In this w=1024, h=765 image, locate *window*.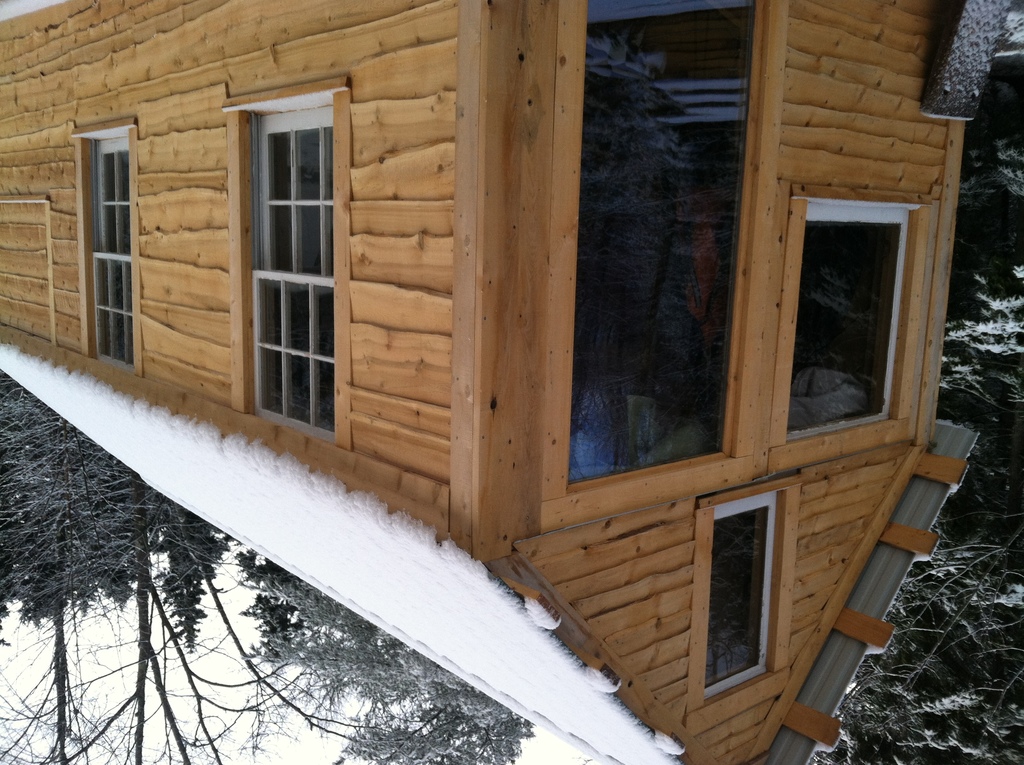
Bounding box: BBox(569, 0, 763, 485).
